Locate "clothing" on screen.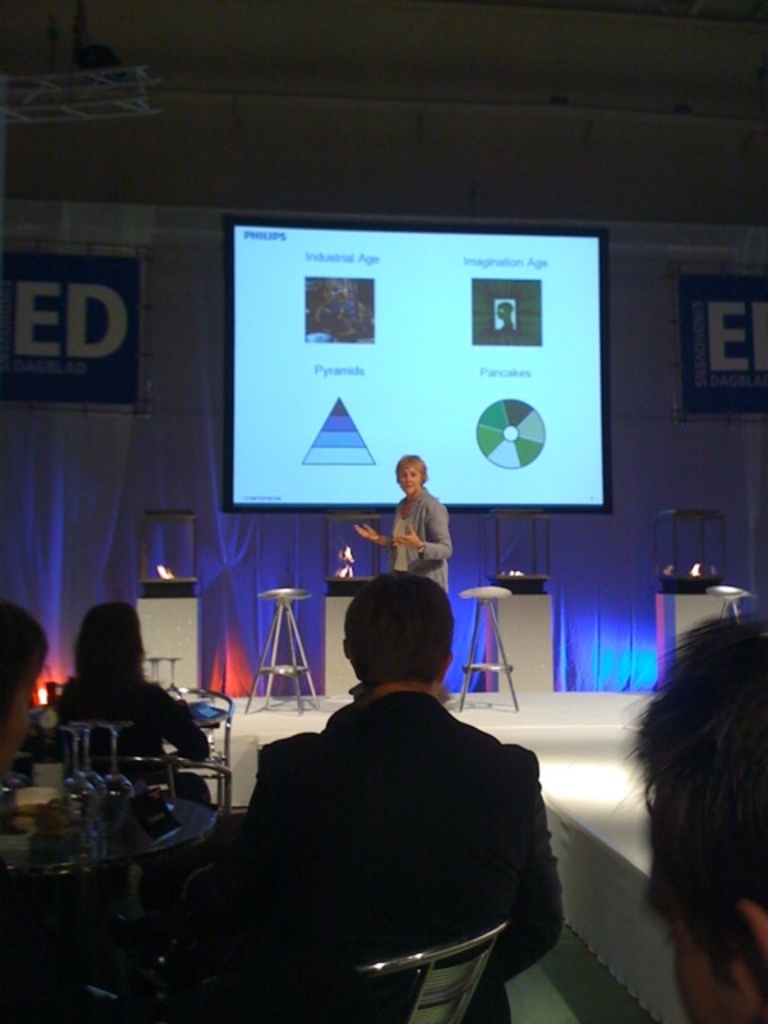
On screen at [45,690,192,792].
